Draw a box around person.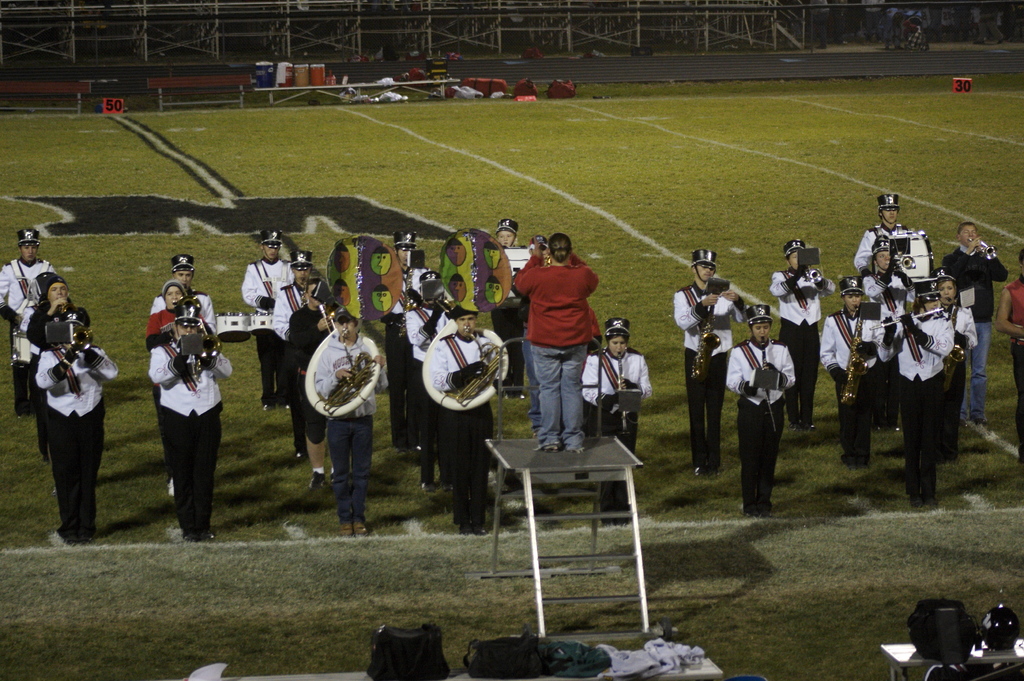
region(851, 193, 924, 272).
